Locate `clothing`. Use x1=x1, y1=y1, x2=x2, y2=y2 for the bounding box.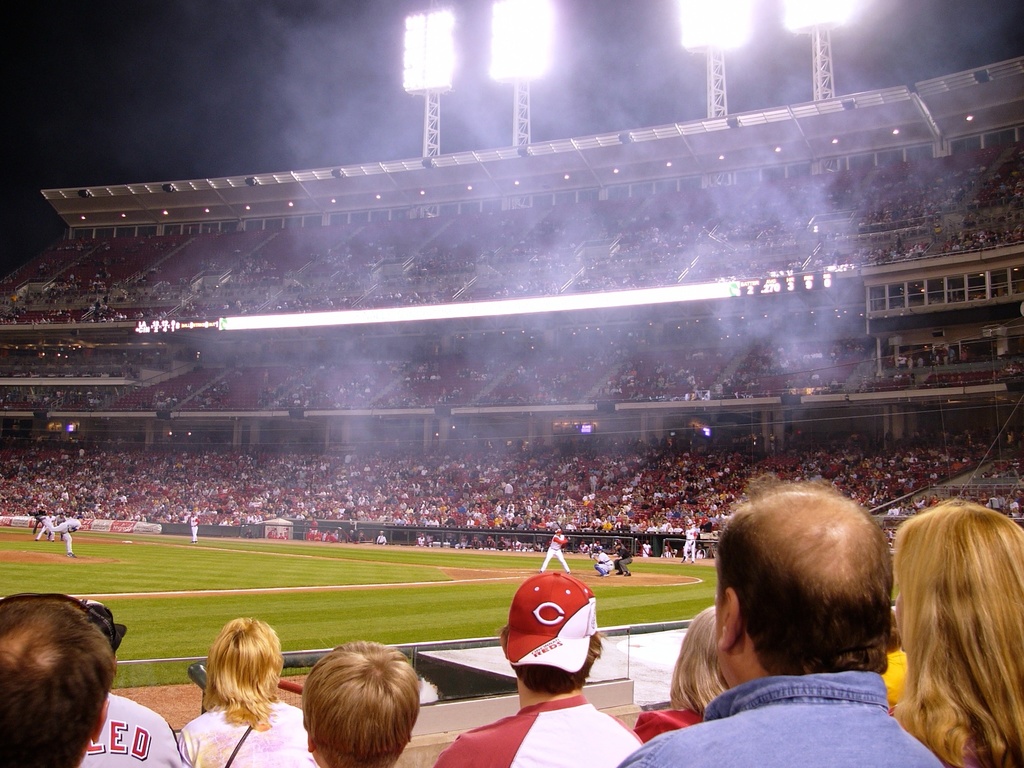
x1=429, y1=692, x2=644, y2=766.
